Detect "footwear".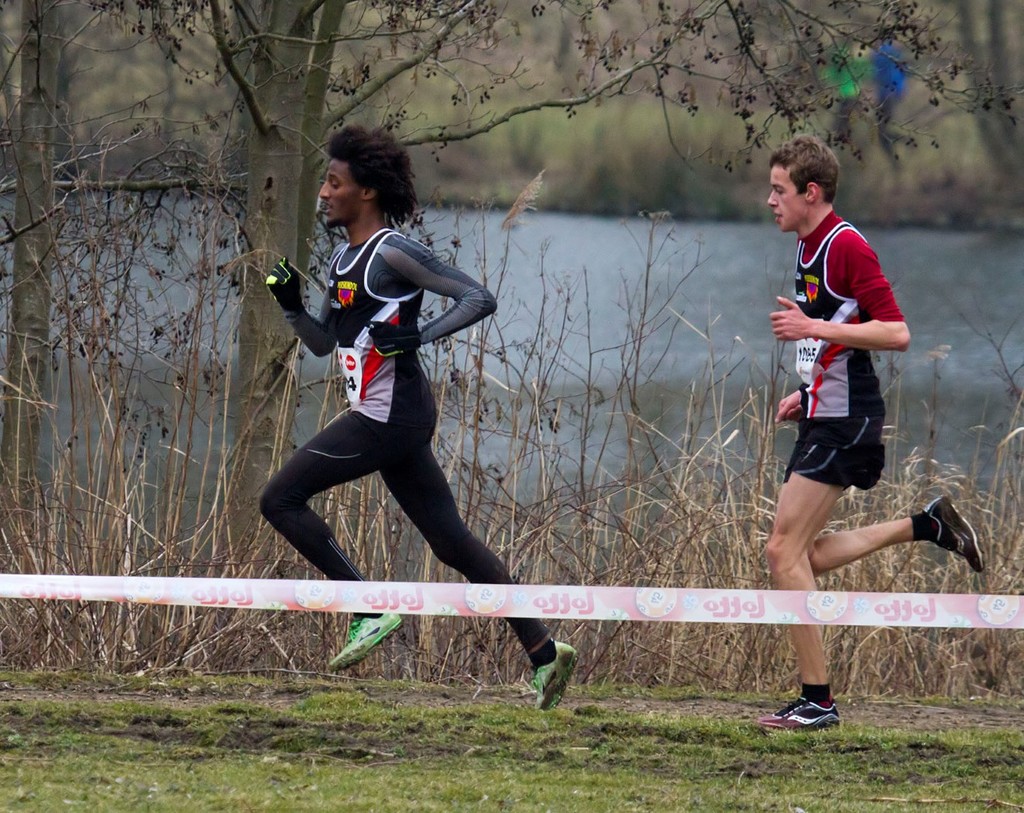
Detected at l=917, t=499, r=996, b=585.
